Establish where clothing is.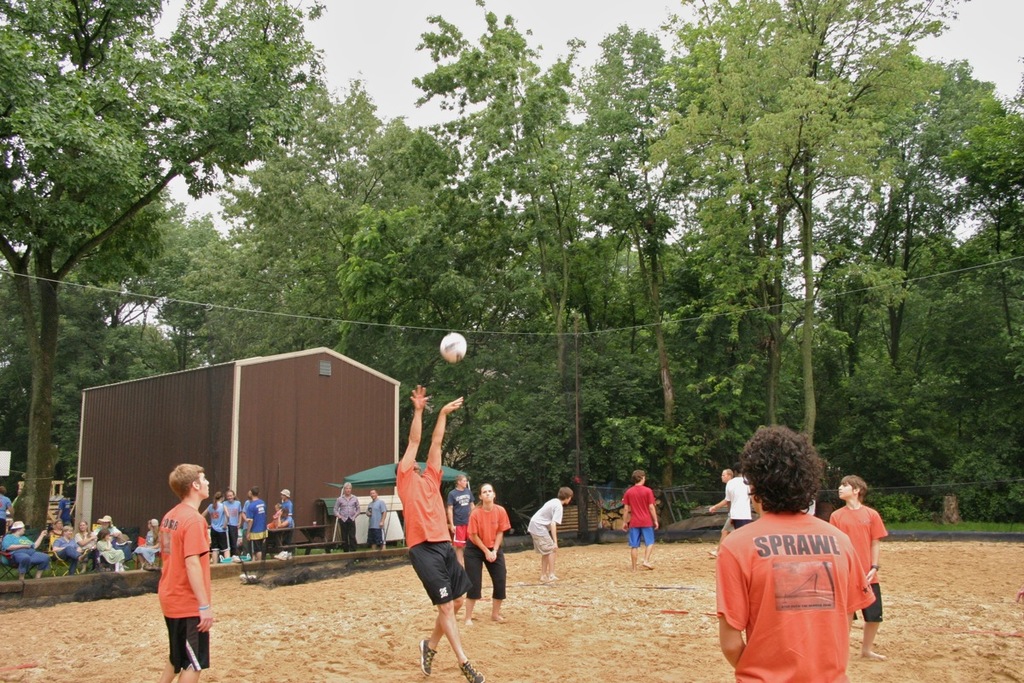
Established at {"x1": 827, "y1": 503, "x2": 891, "y2": 623}.
